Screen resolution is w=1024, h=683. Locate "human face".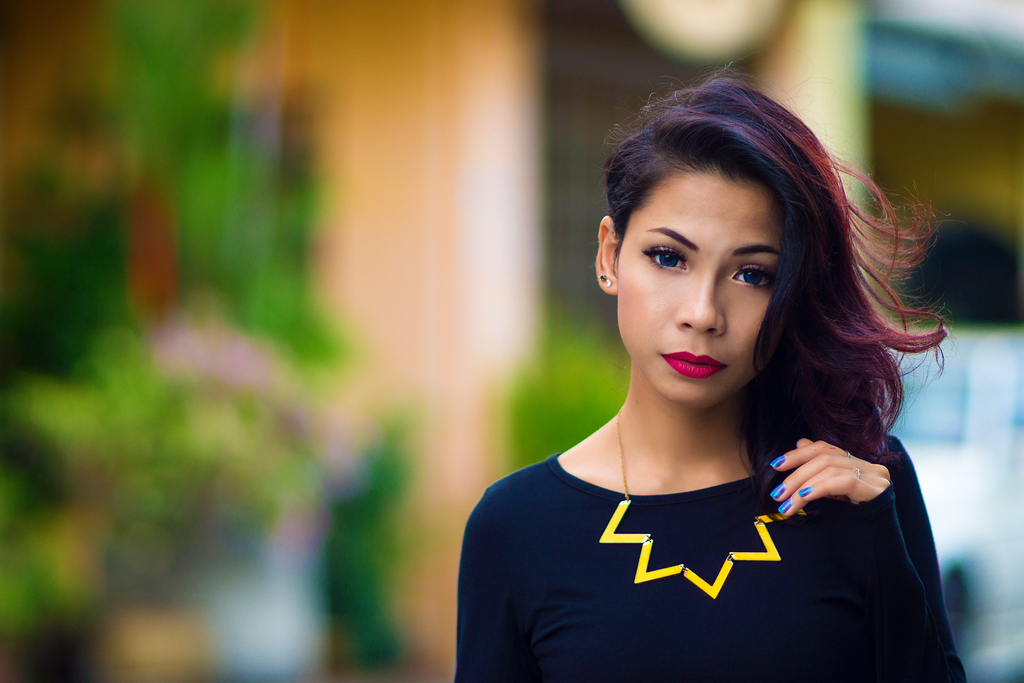
[left=612, top=163, right=784, bottom=407].
